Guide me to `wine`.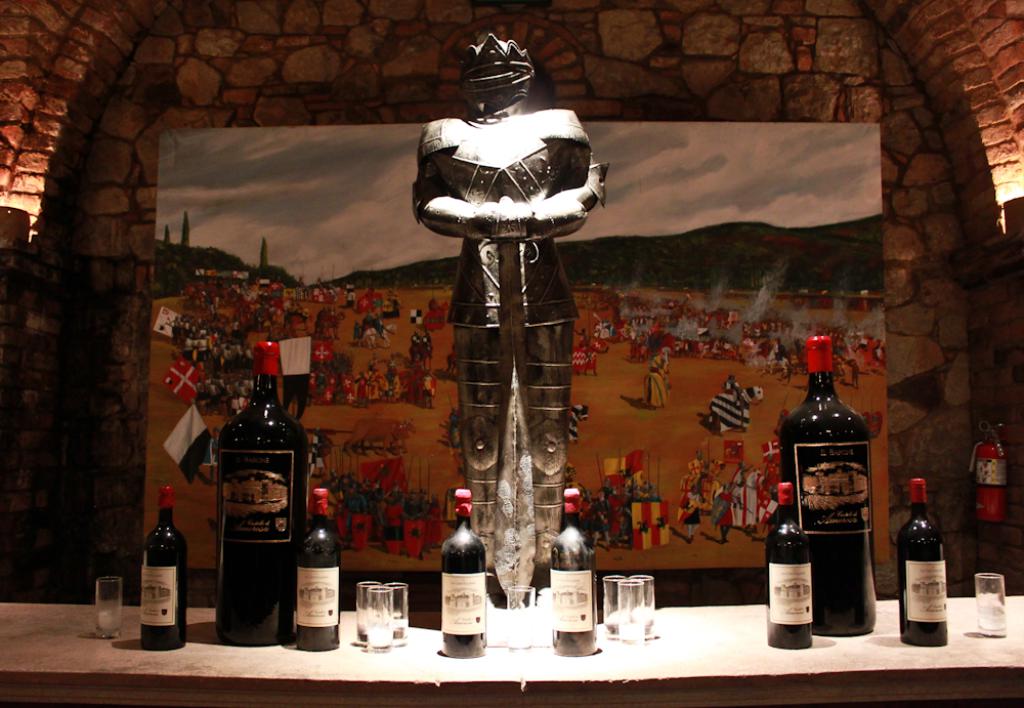
Guidance: x1=136 y1=477 x2=189 y2=655.
